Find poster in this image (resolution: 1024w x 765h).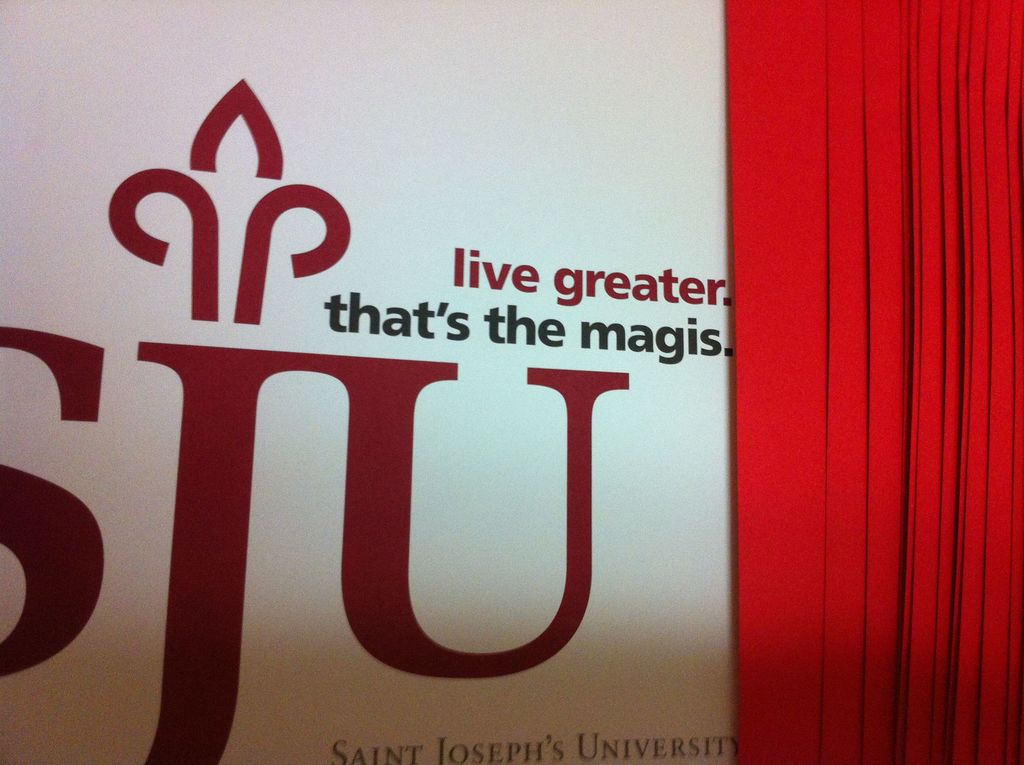
region(0, 0, 742, 764).
